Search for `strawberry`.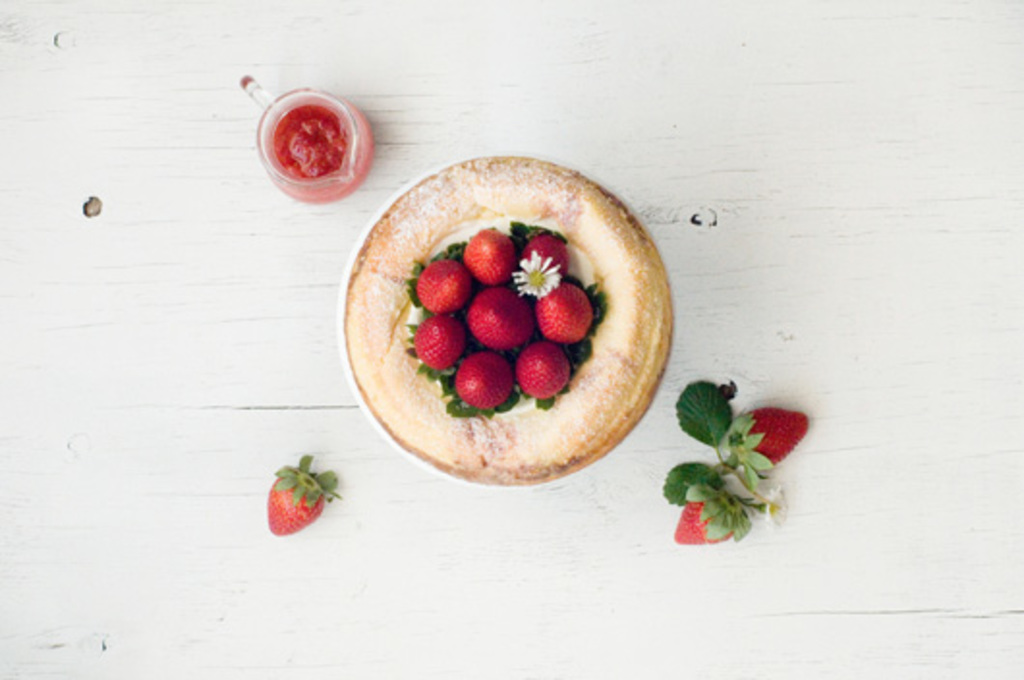
Found at Rect(522, 340, 574, 410).
